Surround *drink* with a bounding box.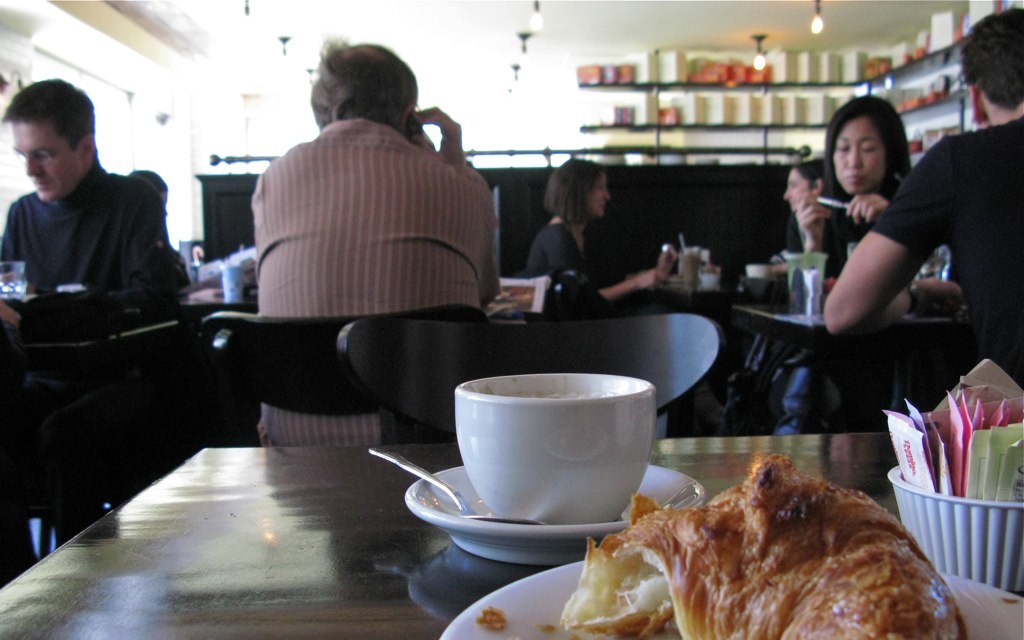
681,254,702,283.
